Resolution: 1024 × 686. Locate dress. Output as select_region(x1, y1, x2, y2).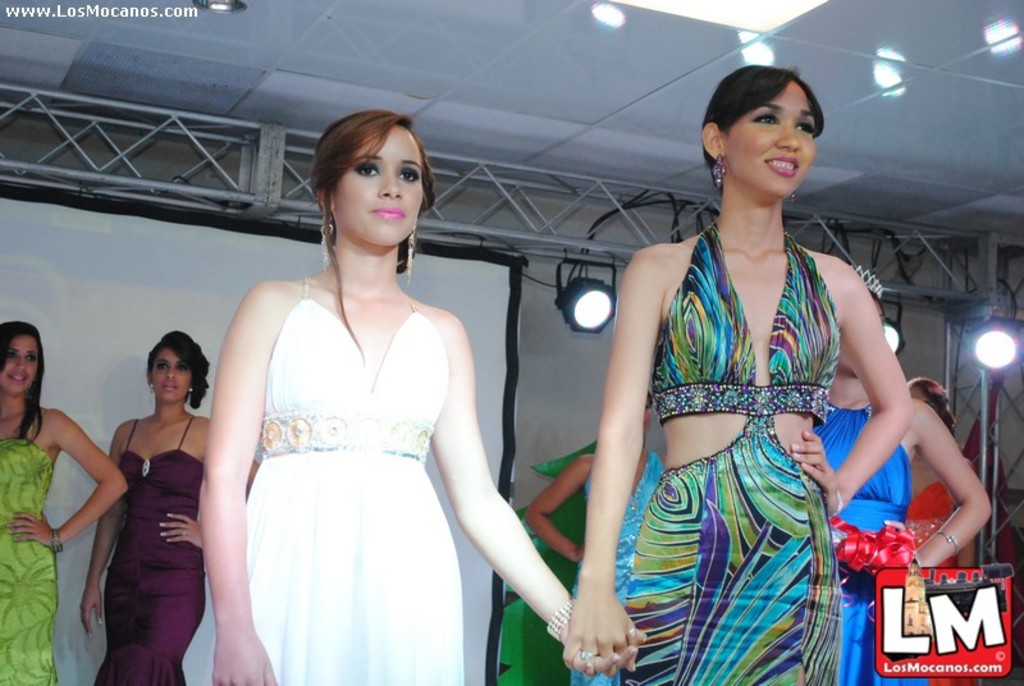
select_region(804, 399, 933, 685).
